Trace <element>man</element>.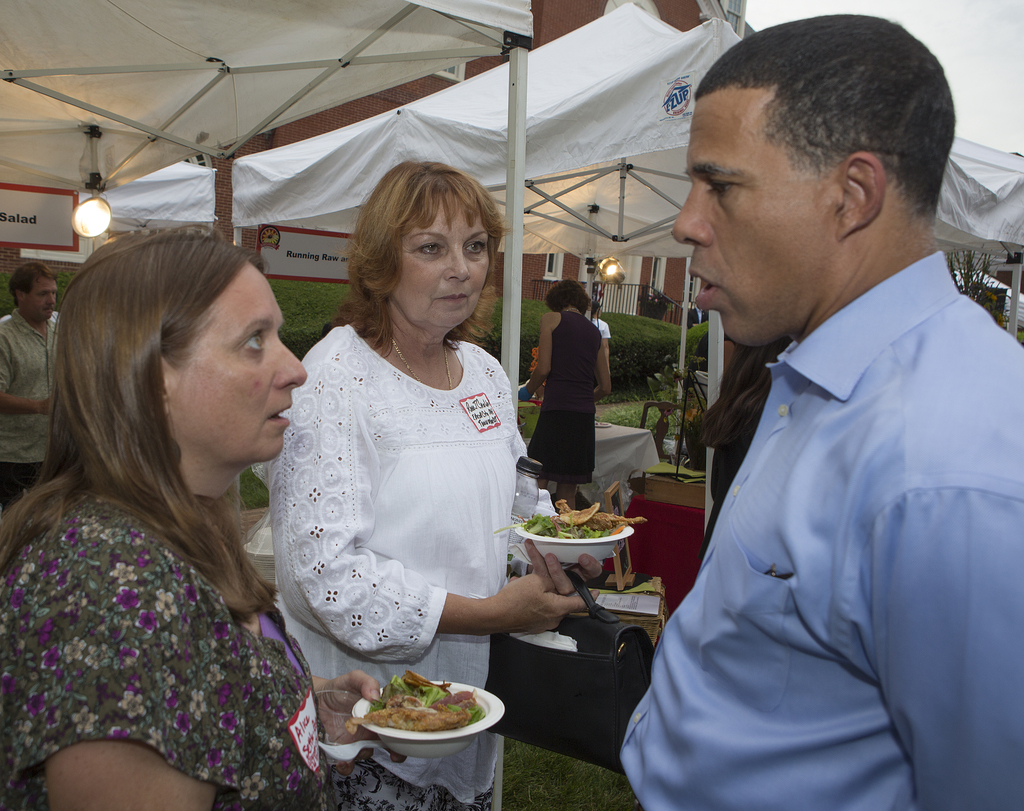
Traced to BBox(0, 258, 64, 507).
